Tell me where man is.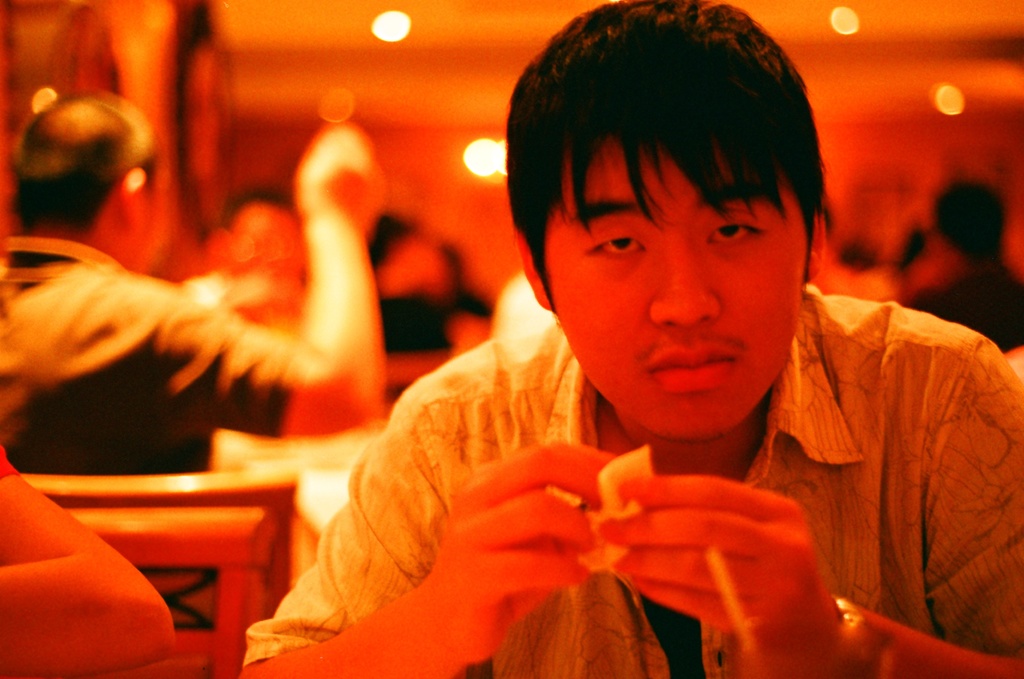
man is at box=[243, 30, 1016, 670].
